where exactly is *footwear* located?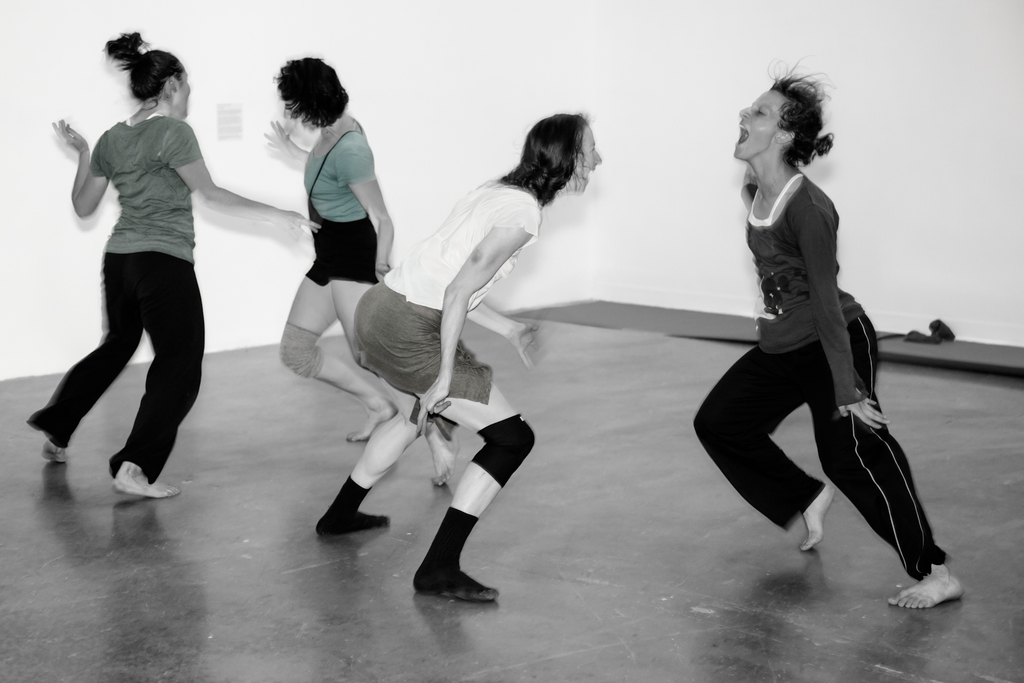
Its bounding box is BBox(415, 502, 503, 599).
